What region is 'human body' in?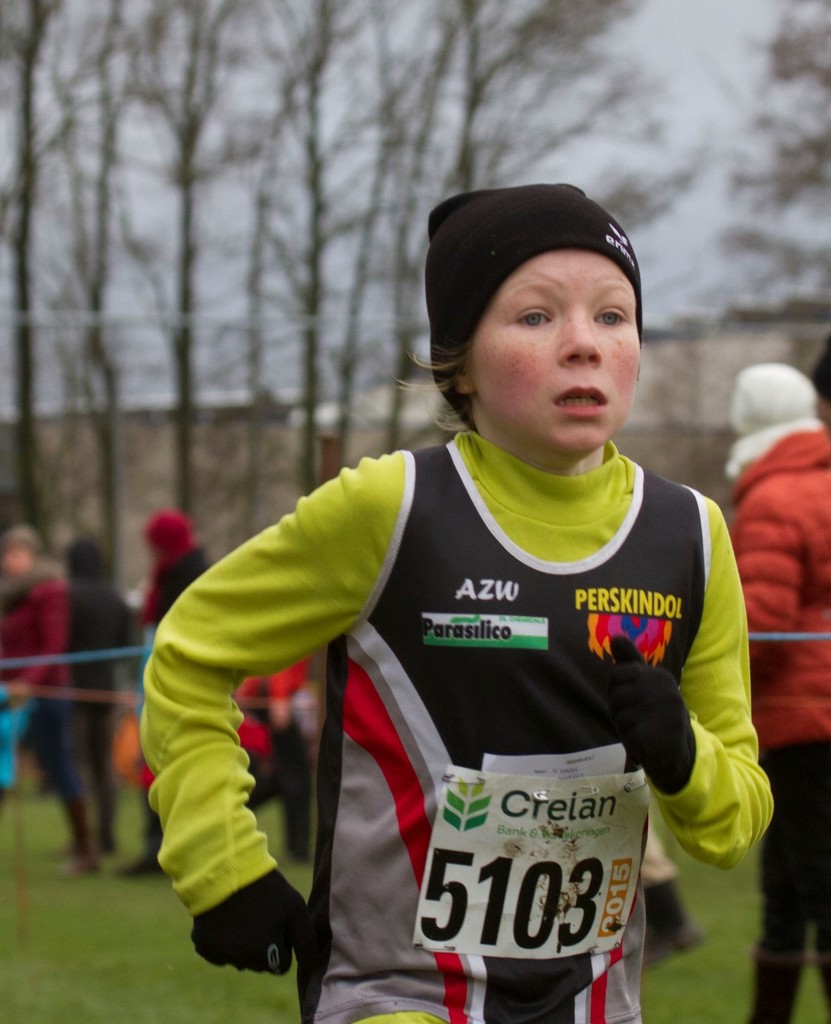
x1=635 y1=830 x2=705 y2=965.
